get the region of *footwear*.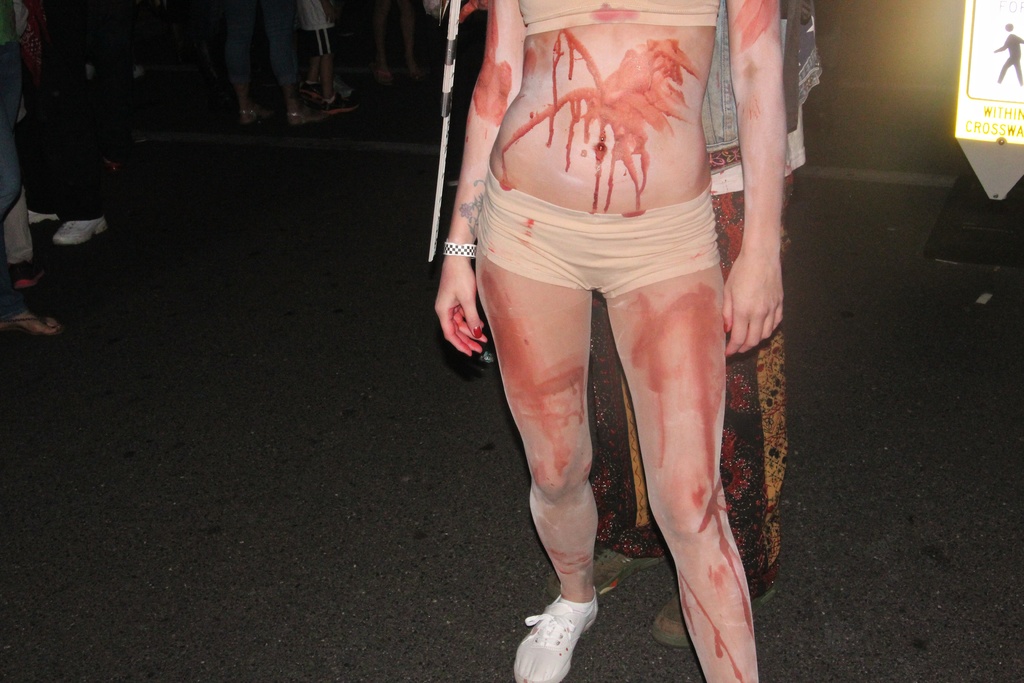
bbox(300, 79, 323, 104).
